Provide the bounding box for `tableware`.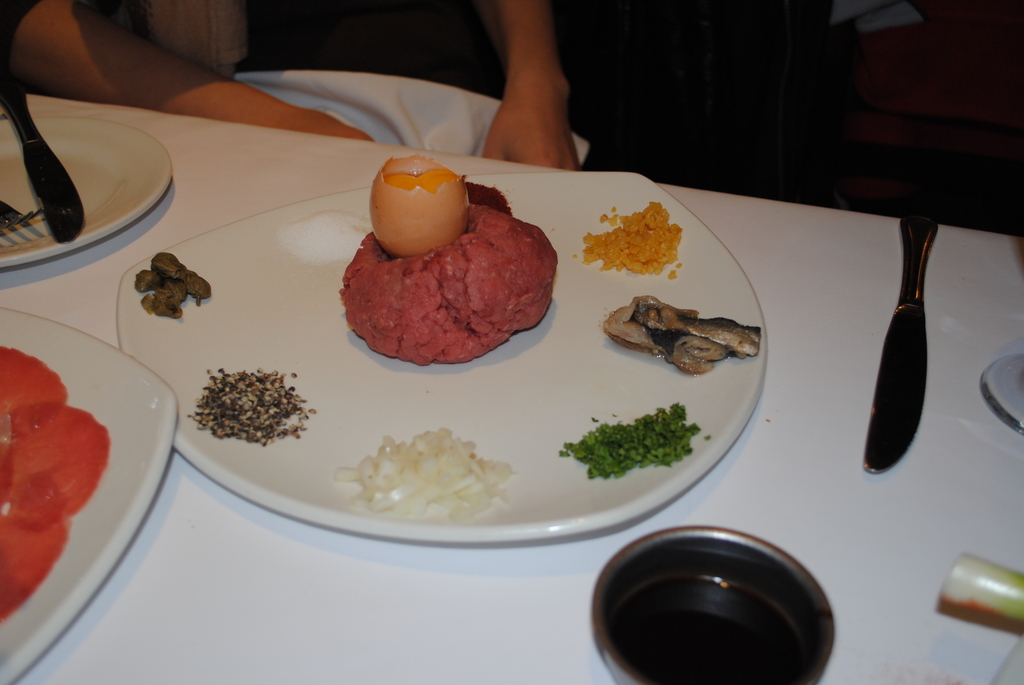
588/522/840/684.
